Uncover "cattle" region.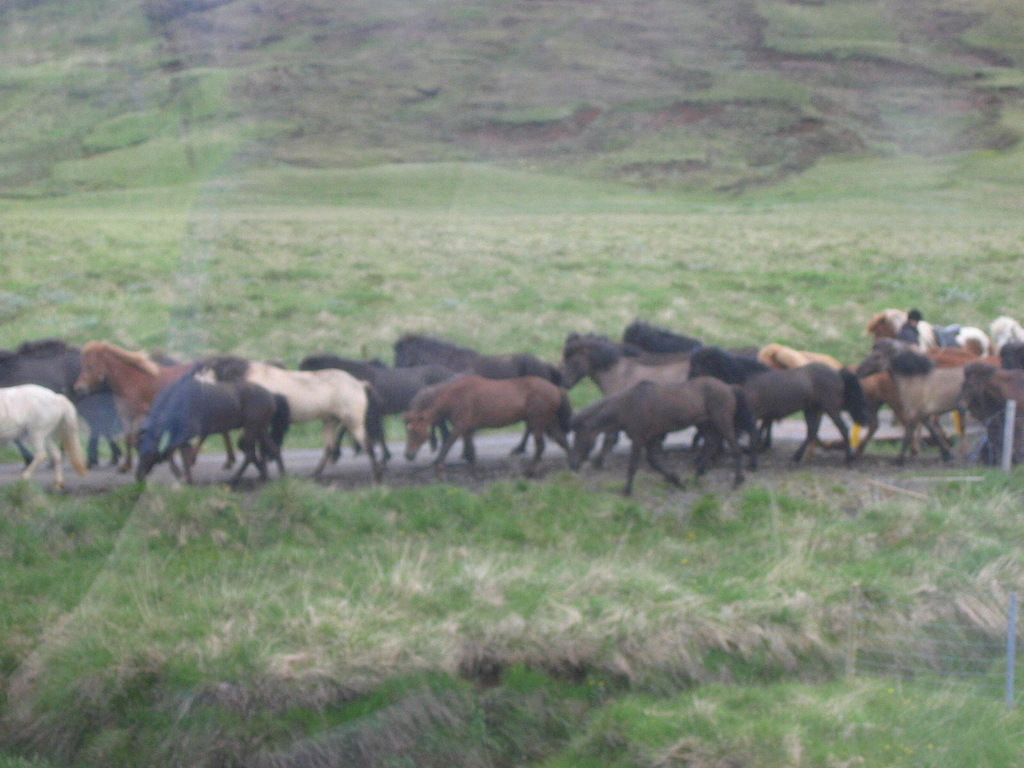
Uncovered: 399 366 575 476.
